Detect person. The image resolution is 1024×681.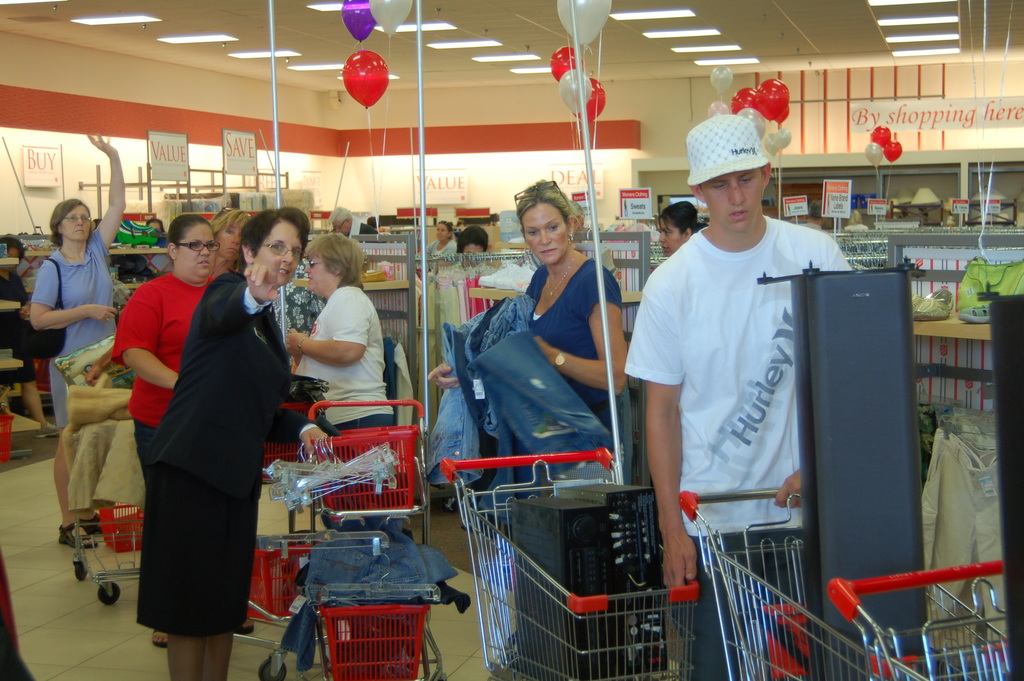
<box>794,204,824,231</box>.
